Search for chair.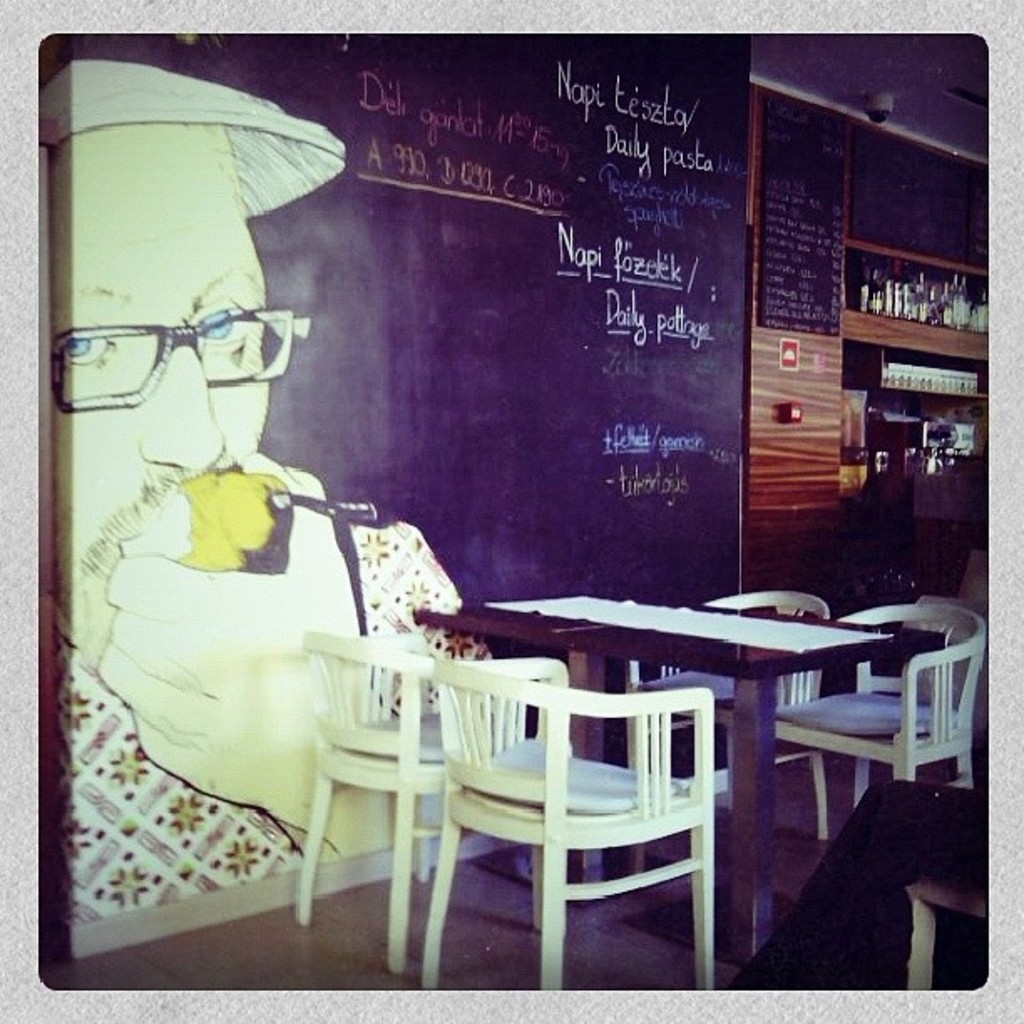
Found at 766:601:987:843.
